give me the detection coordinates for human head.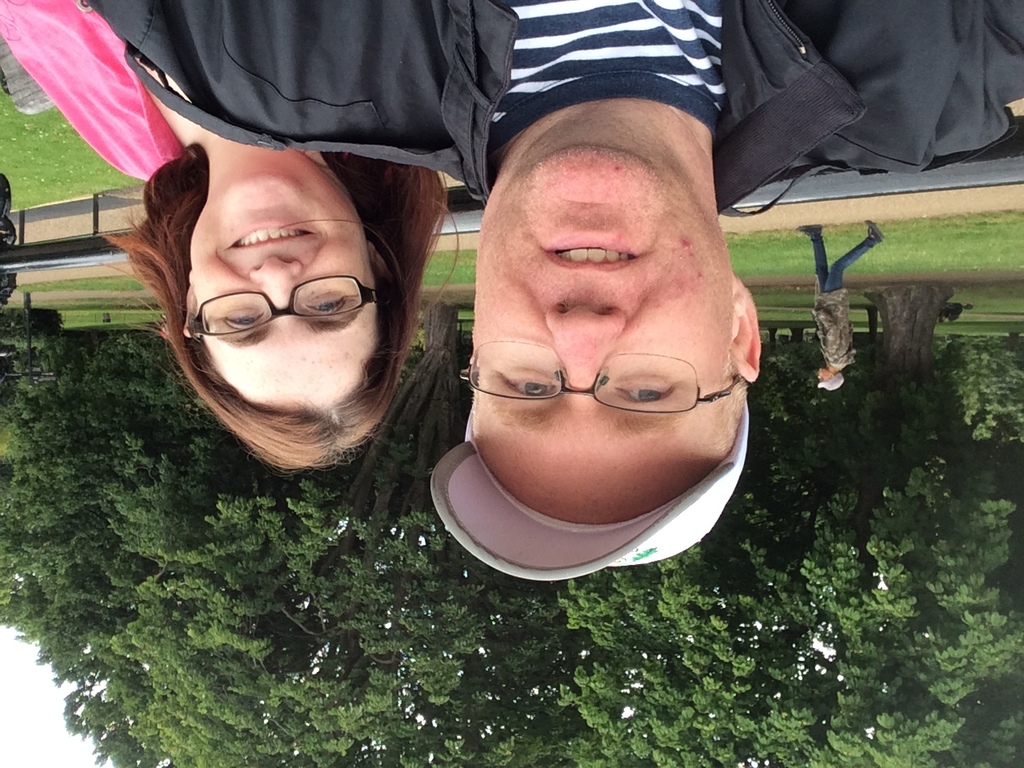
rect(426, 104, 766, 582).
